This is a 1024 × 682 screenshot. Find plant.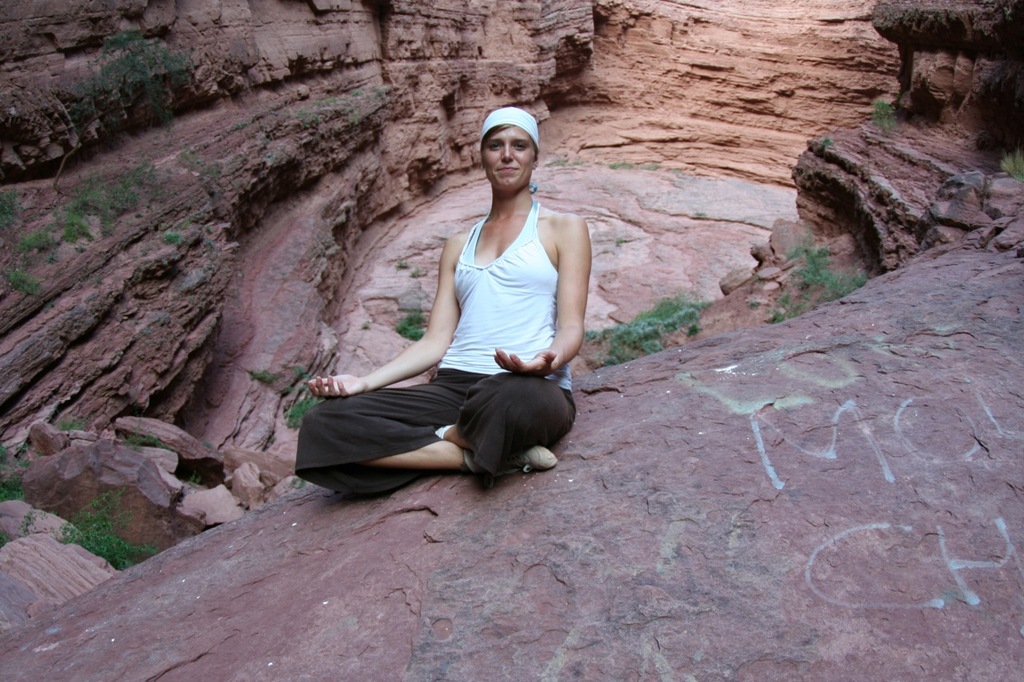
Bounding box: box=[394, 255, 417, 273].
